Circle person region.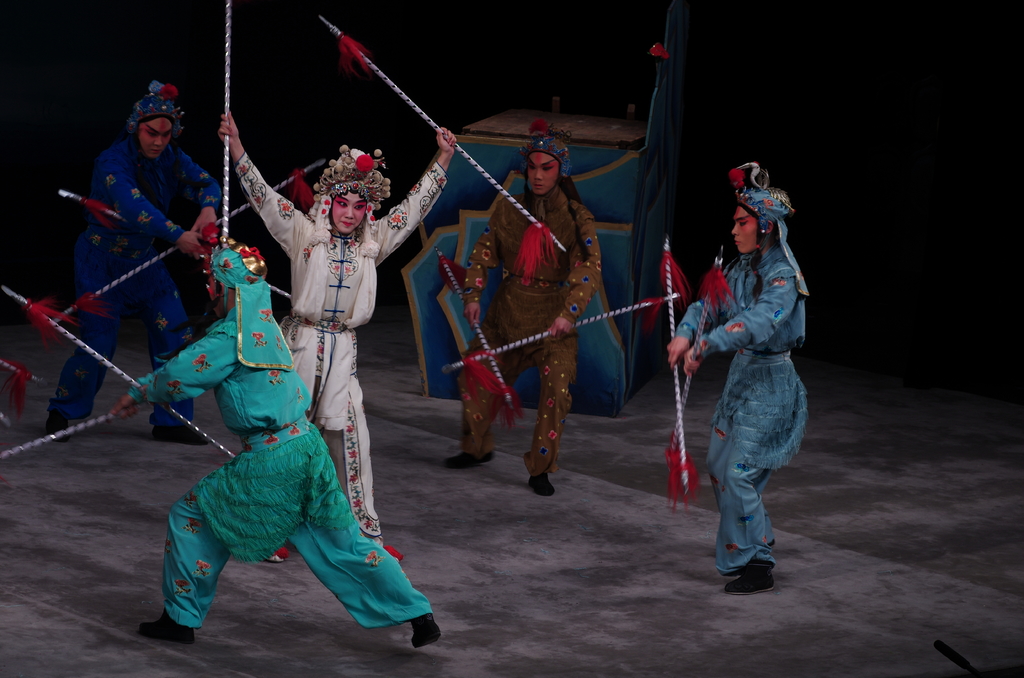
Region: <region>440, 145, 598, 495</region>.
